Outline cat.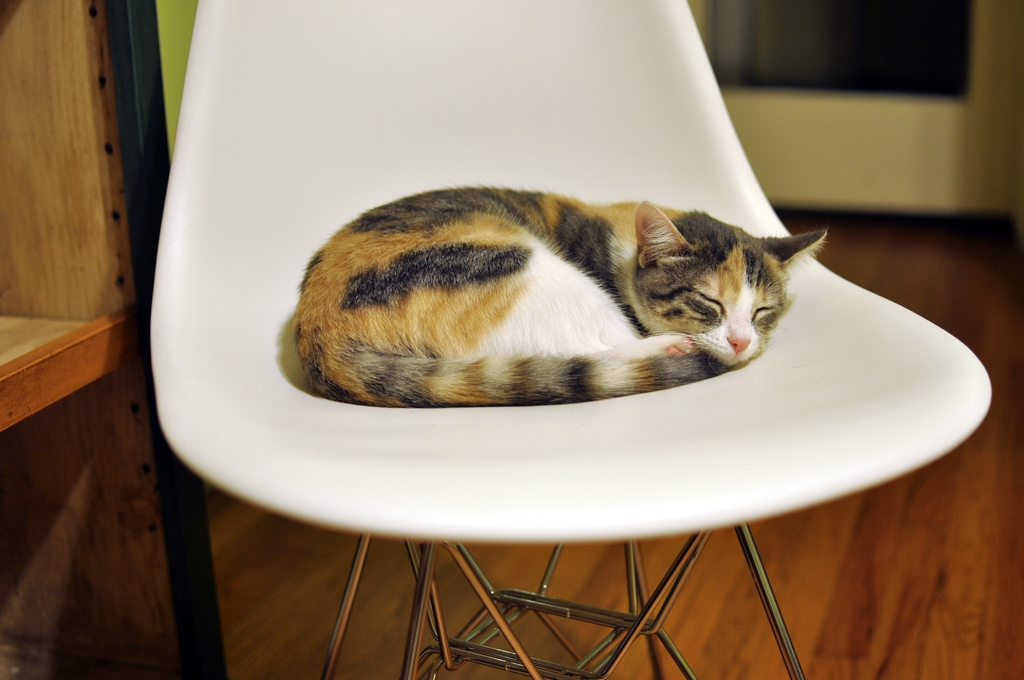
Outline: detection(294, 181, 828, 407).
